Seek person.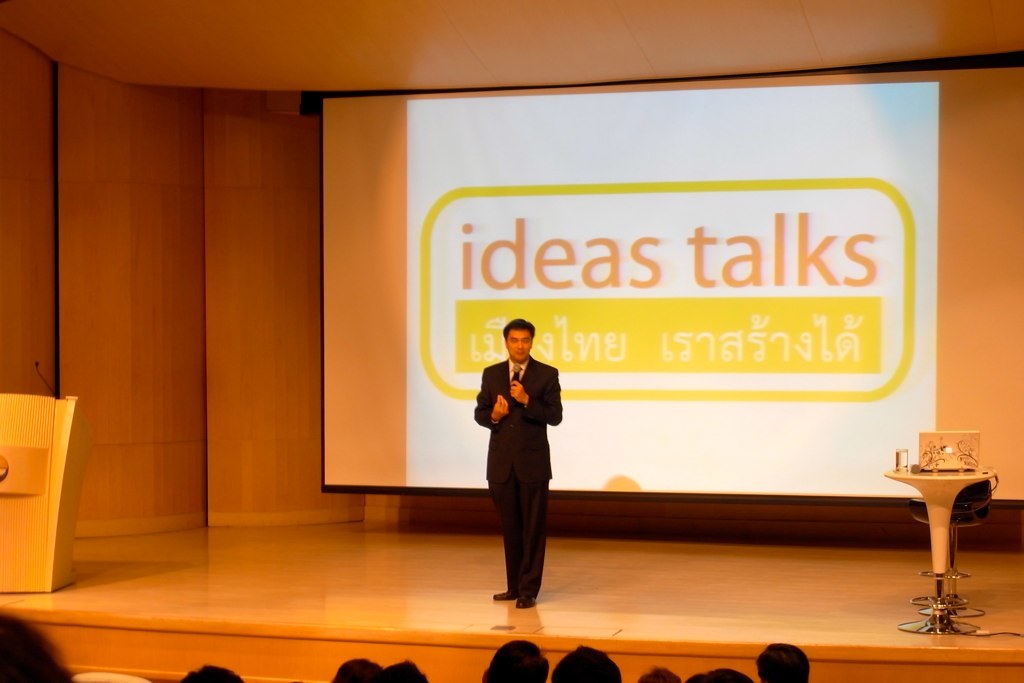
(x1=636, y1=671, x2=680, y2=682).
